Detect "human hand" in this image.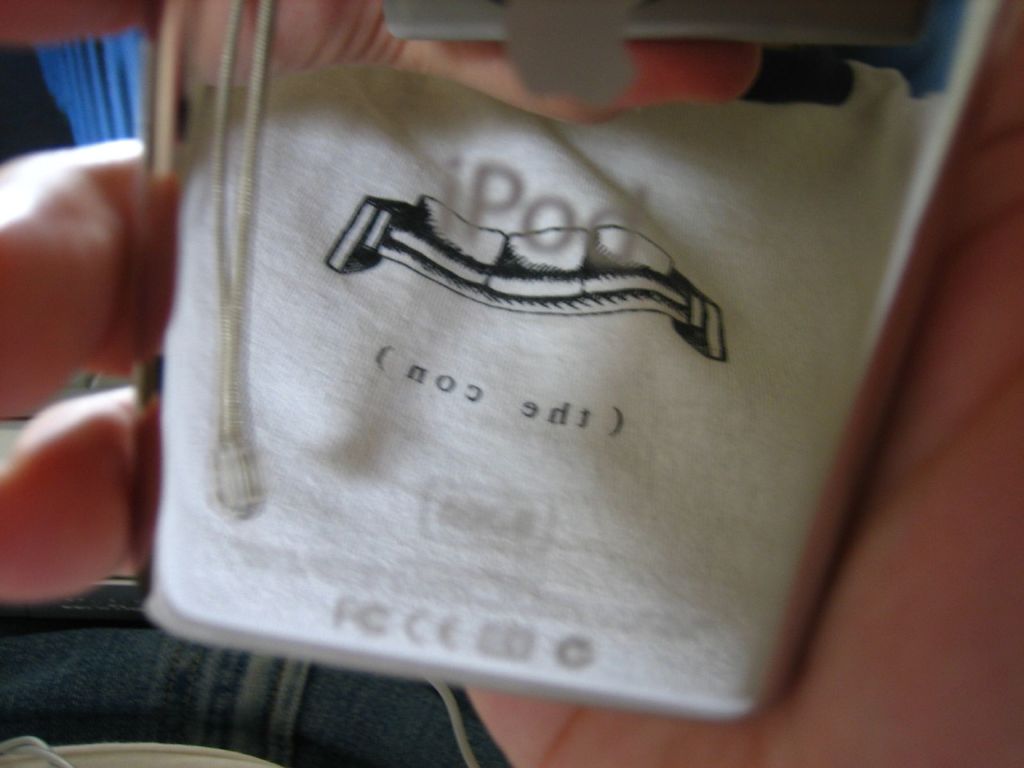
Detection: [0, 0, 1023, 767].
